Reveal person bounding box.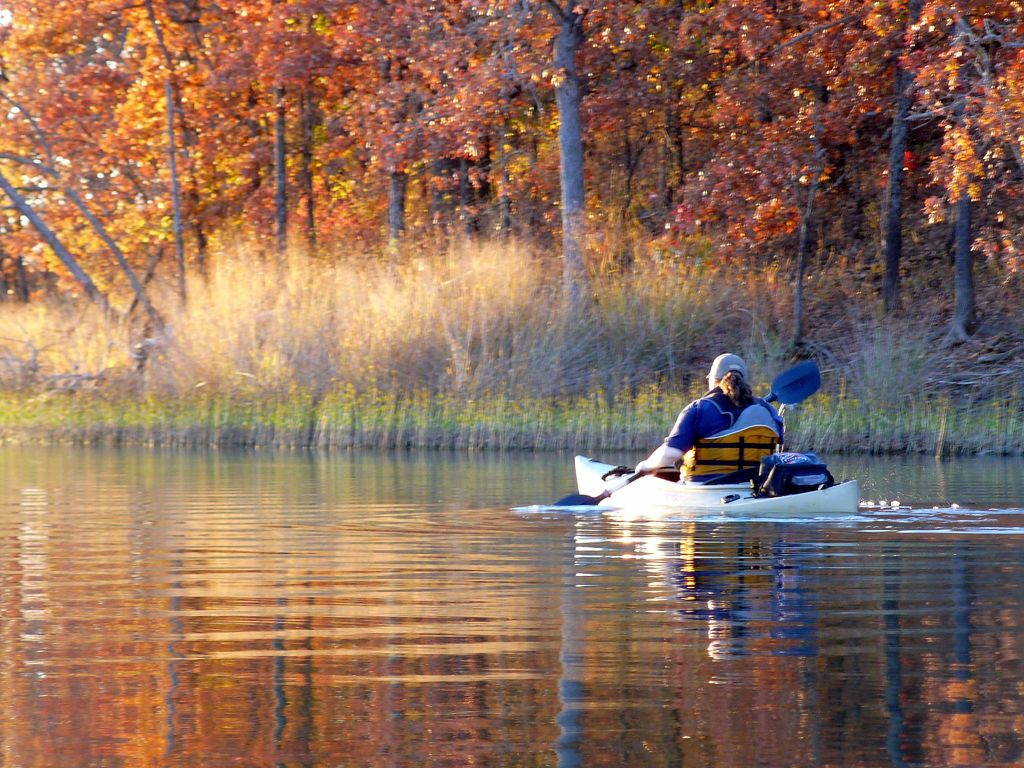
Revealed: {"left": 612, "top": 356, "right": 806, "bottom": 512}.
